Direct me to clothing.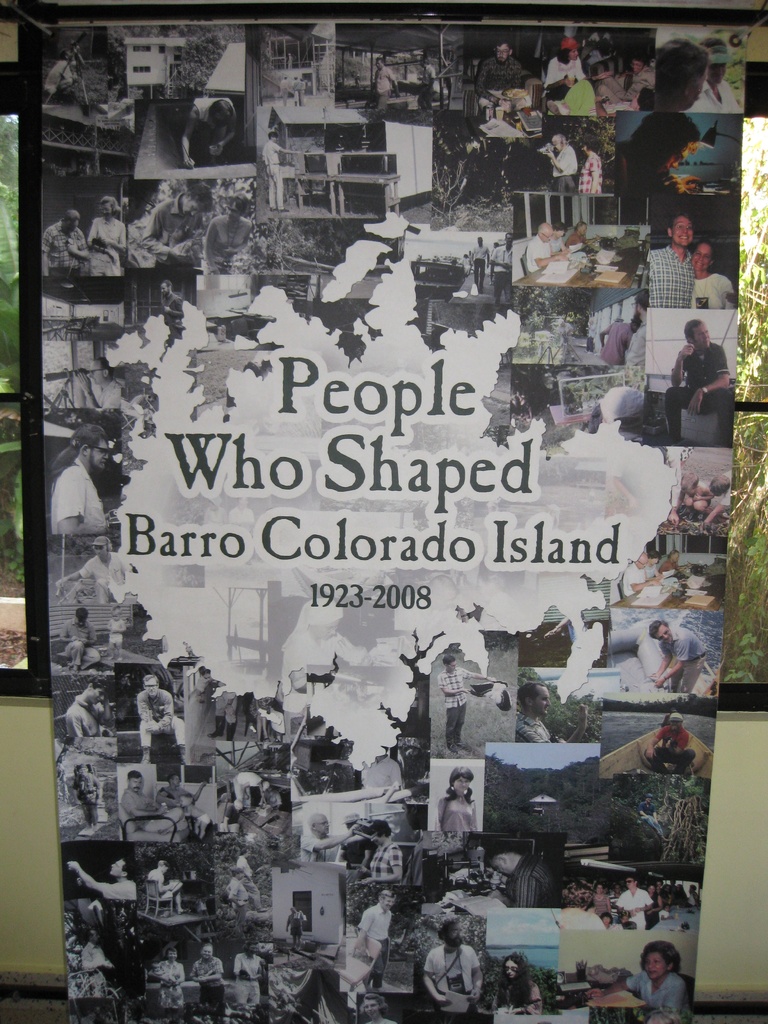
Direction: (479,47,523,90).
